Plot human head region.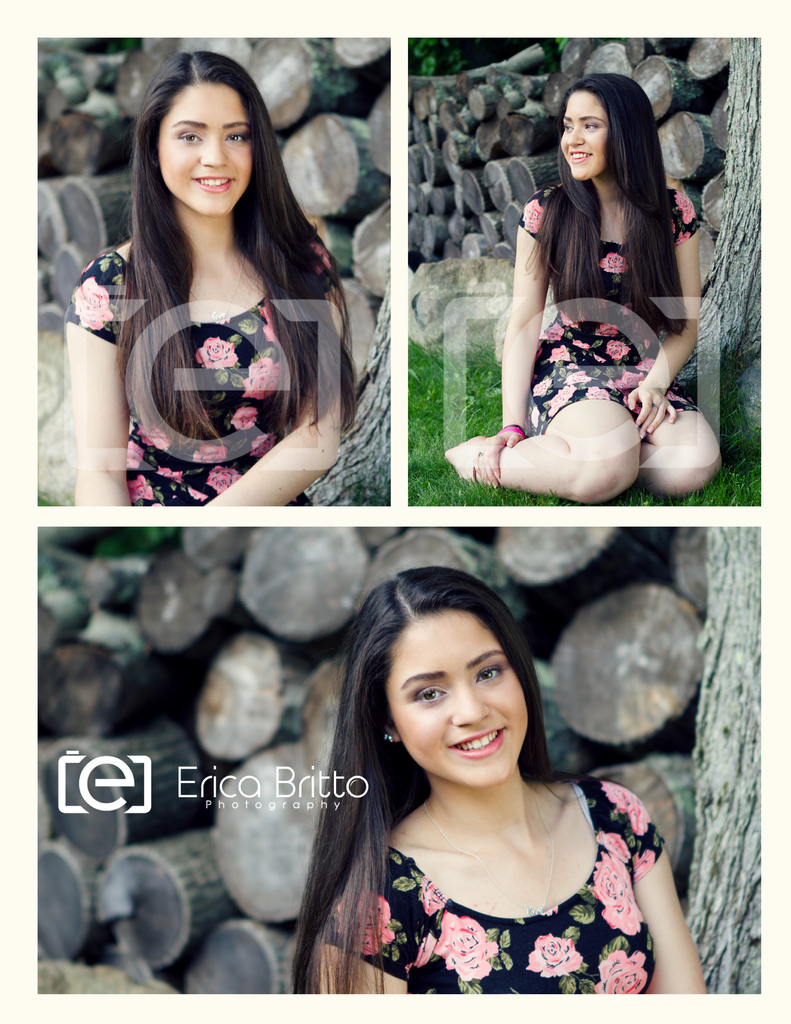
Plotted at crop(344, 564, 547, 788).
